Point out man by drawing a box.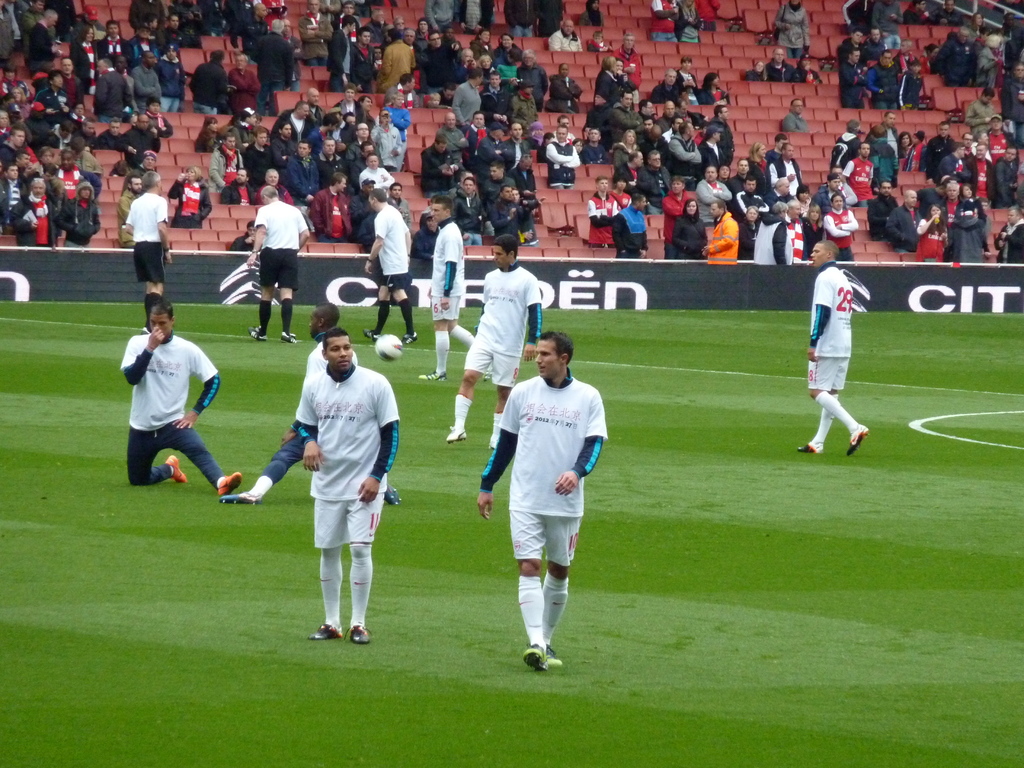
<box>20,154,30,186</box>.
